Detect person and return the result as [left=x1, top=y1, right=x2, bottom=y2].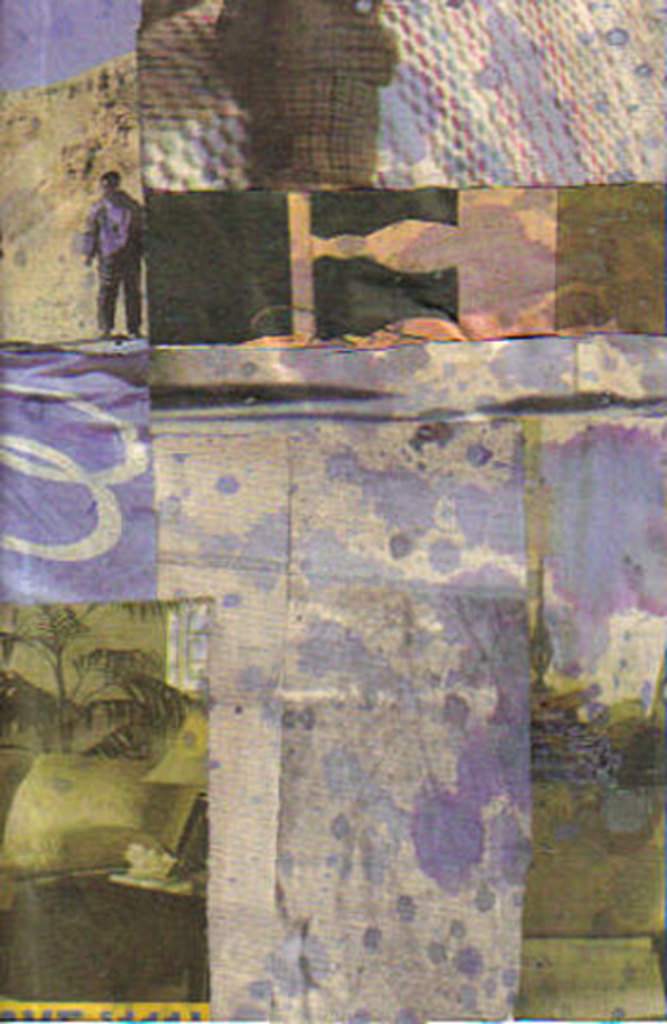
[left=63, top=157, right=152, bottom=315].
